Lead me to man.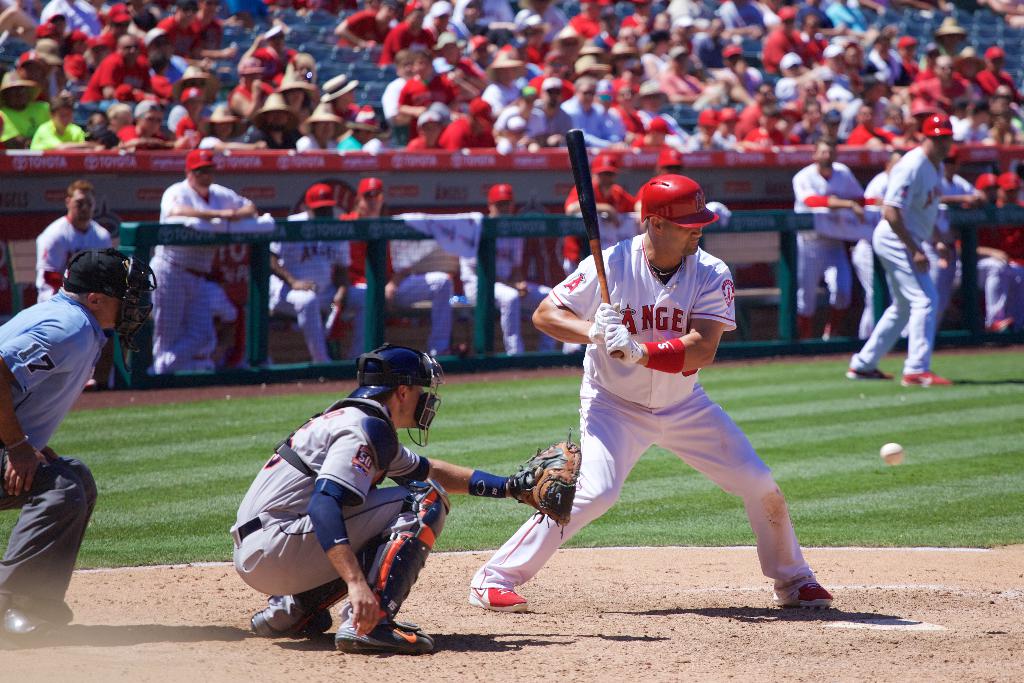
Lead to [462, 185, 578, 361].
